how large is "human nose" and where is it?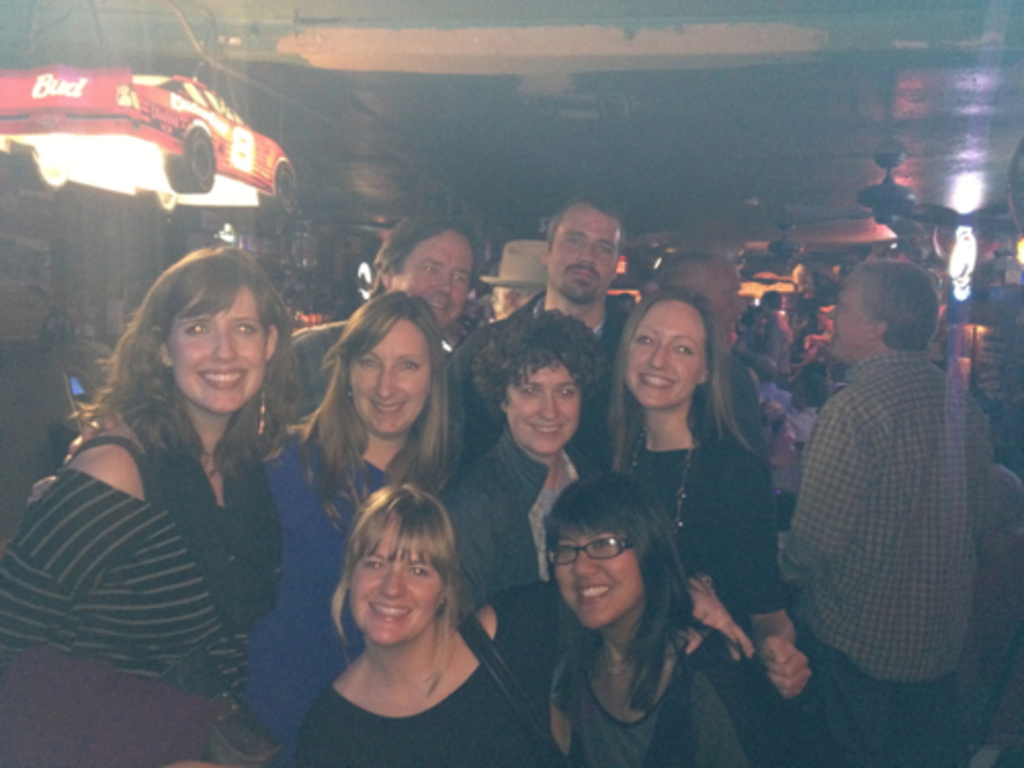
Bounding box: pyautogui.locateOnScreen(647, 344, 666, 371).
